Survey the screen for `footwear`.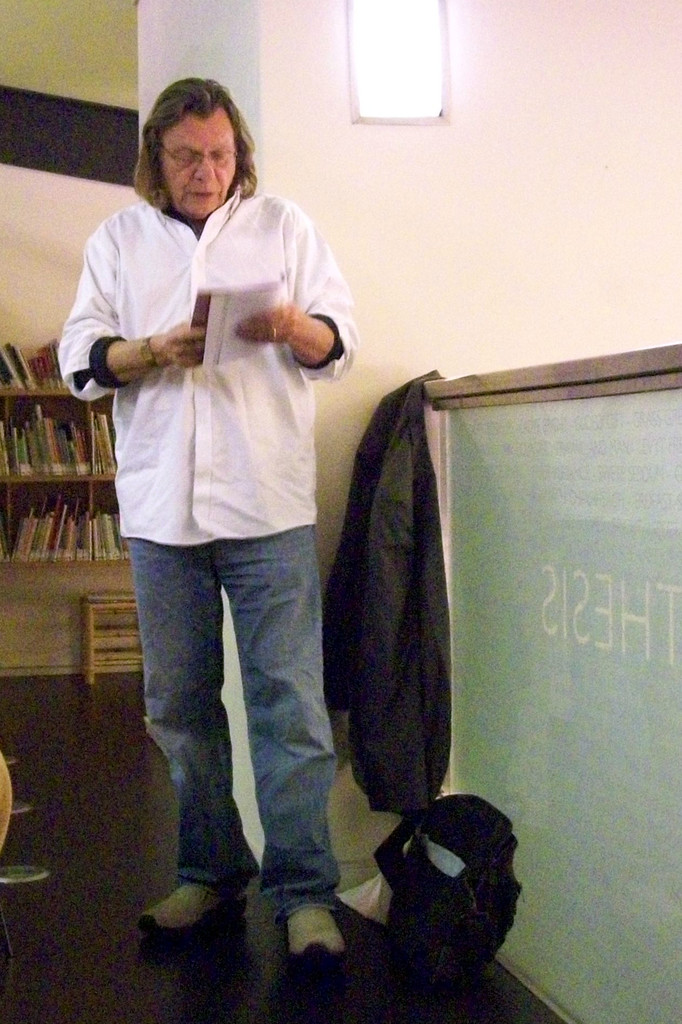
Survey found: 134/881/232/956.
